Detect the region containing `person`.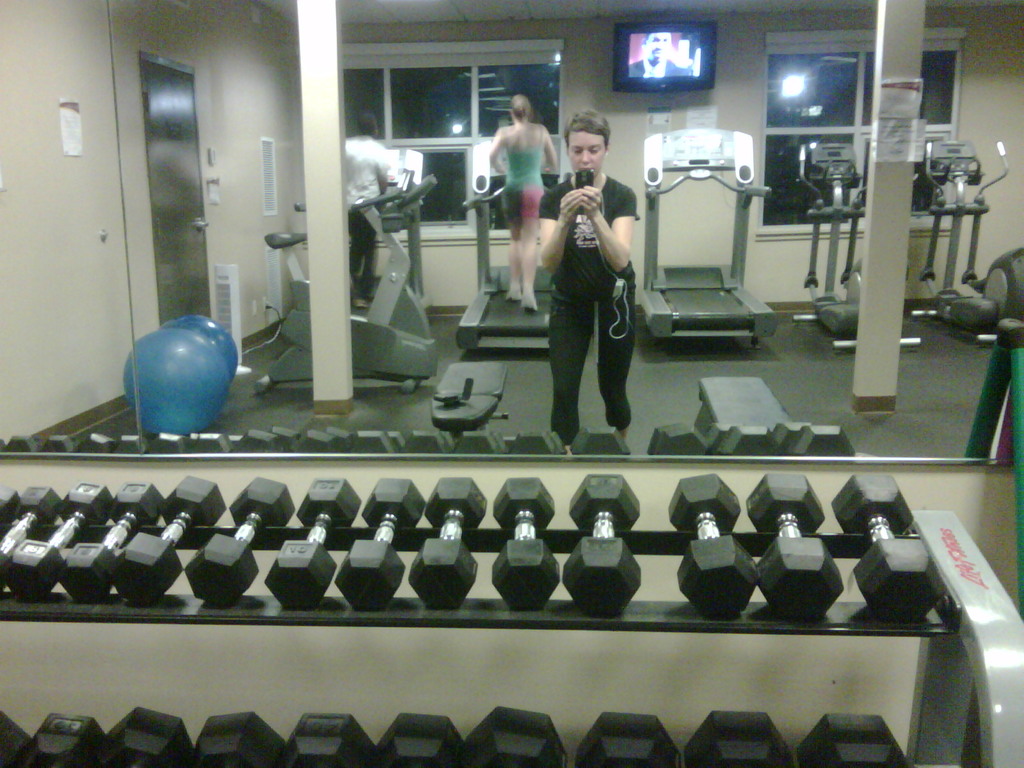
<box>484,87,566,305</box>.
